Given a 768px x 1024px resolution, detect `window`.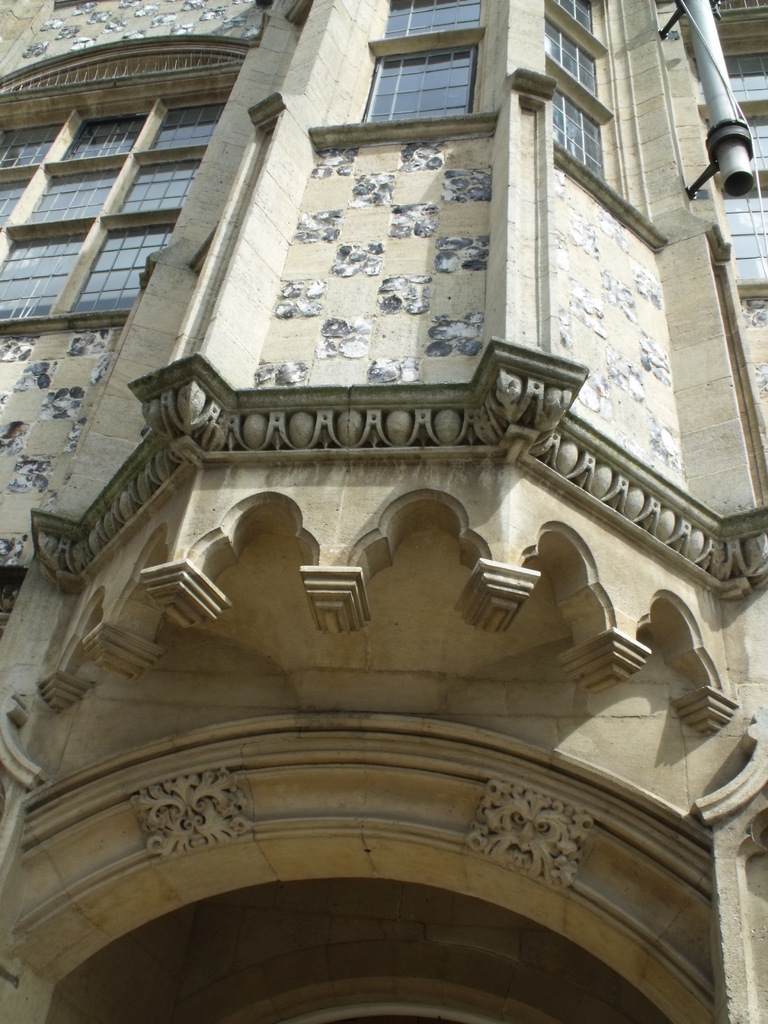
119,154,207,218.
